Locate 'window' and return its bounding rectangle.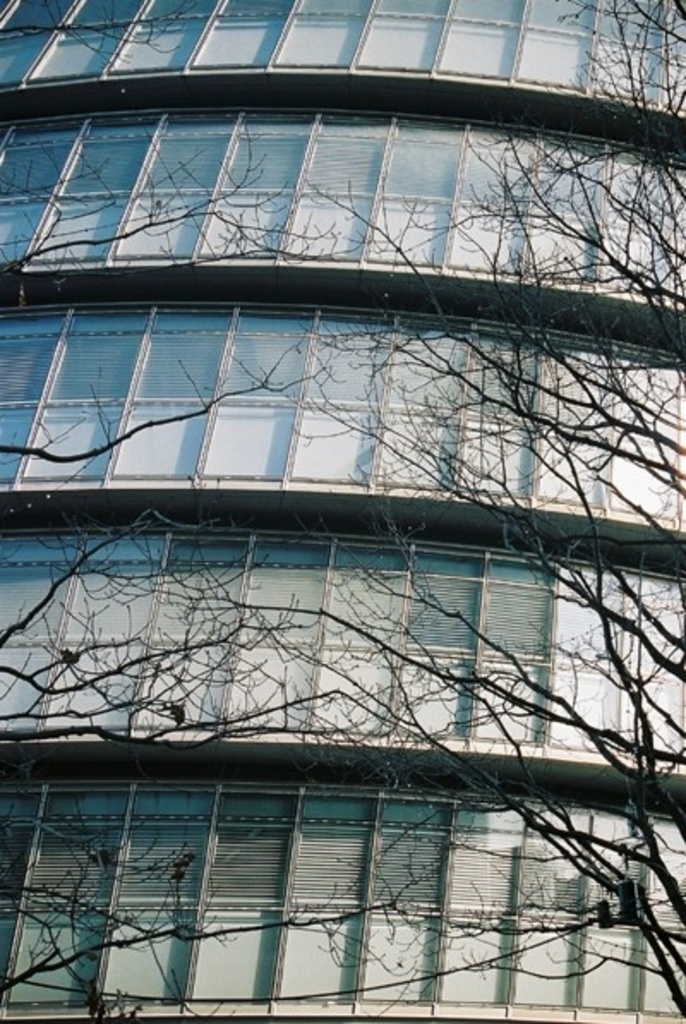
[2, 533, 75, 640].
